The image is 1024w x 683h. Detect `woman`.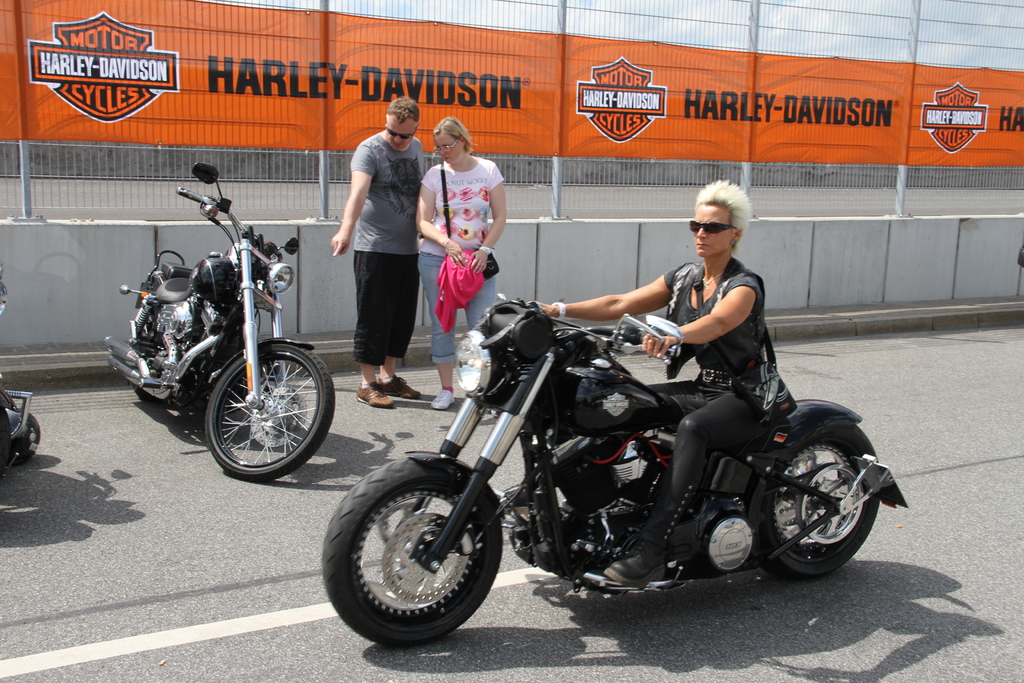
Detection: bbox(521, 176, 786, 596).
